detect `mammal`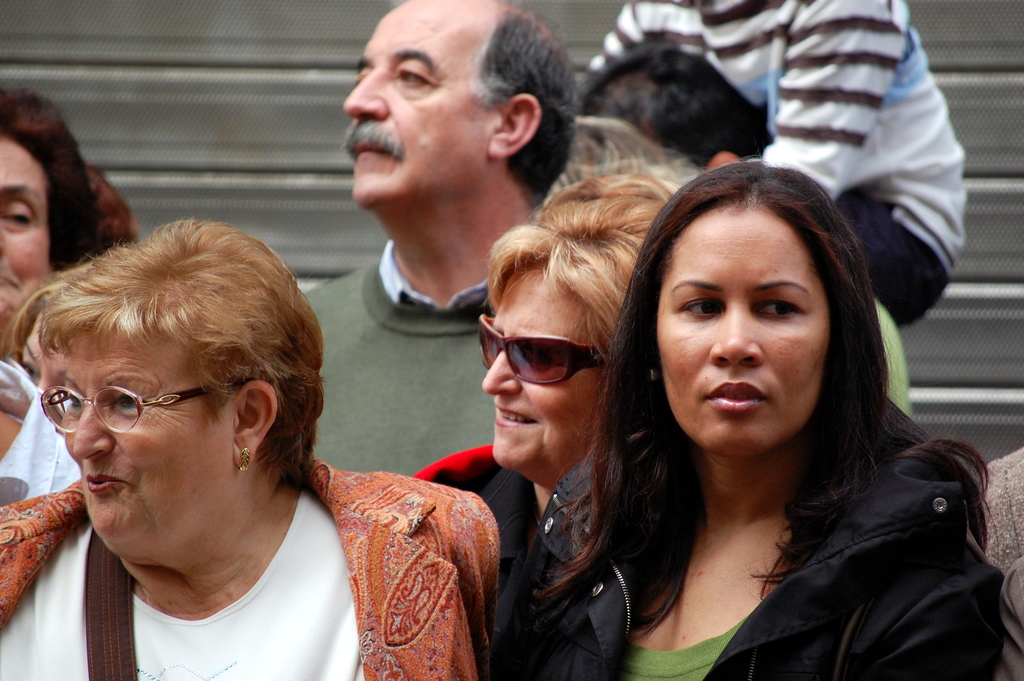
BBox(0, 217, 496, 680)
